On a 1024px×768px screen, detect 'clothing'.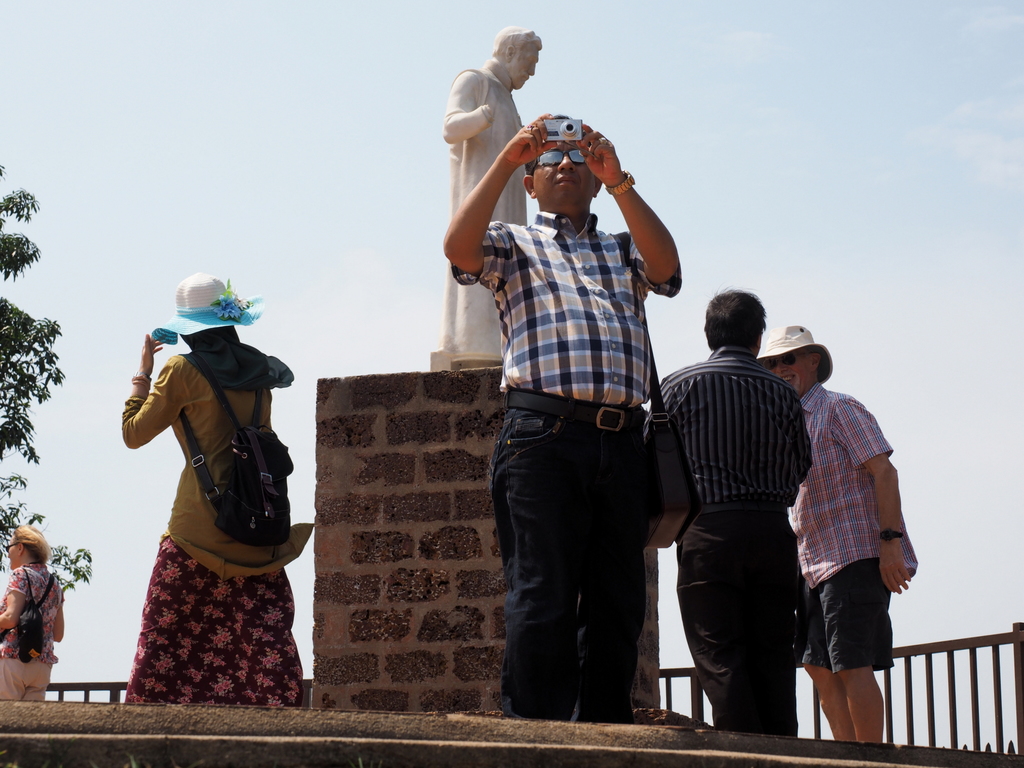
445:211:682:723.
